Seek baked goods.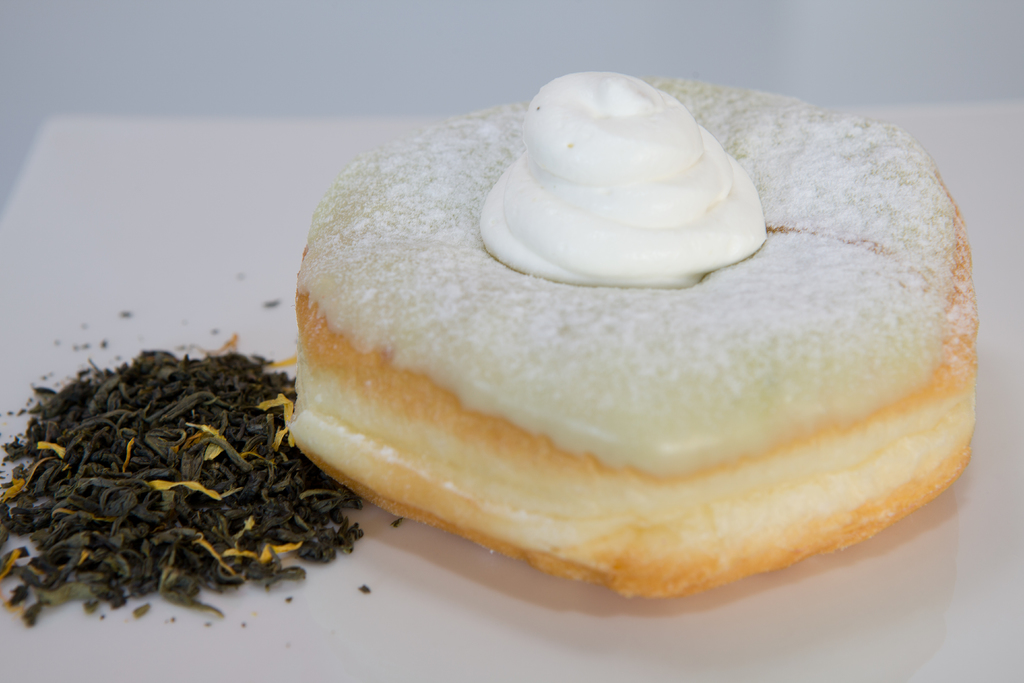
{"left": 285, "top": 71, "right": 978, "bottom": 603}.
